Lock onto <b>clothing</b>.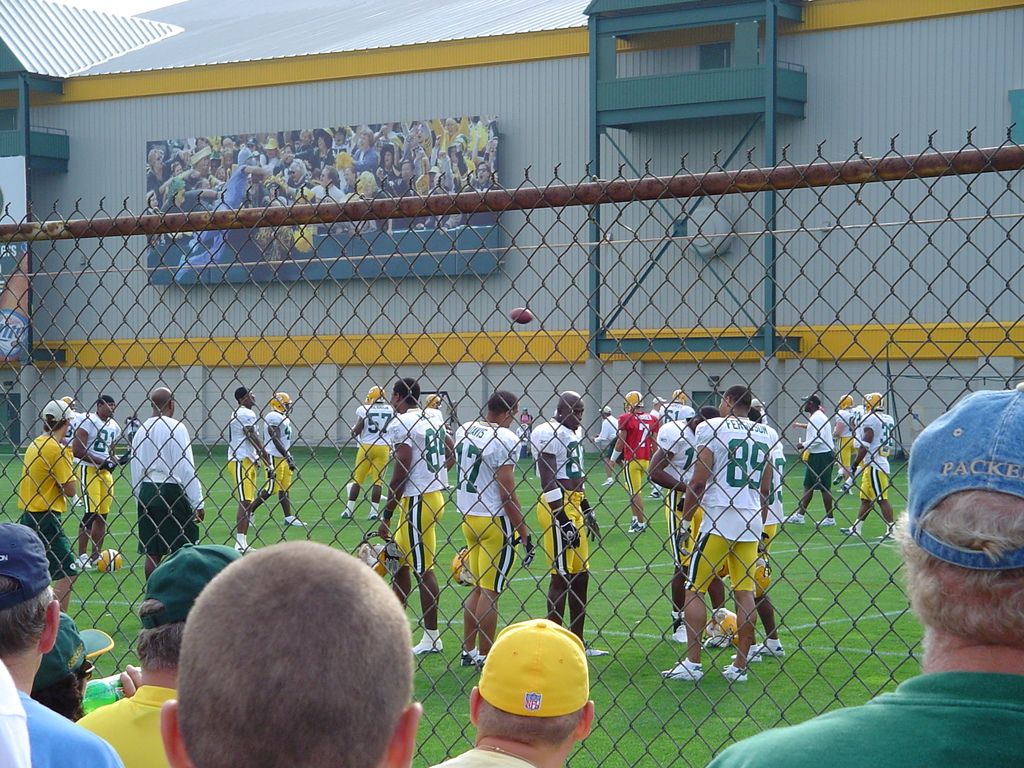
Locked: <box>528,422,586,570</box>.
